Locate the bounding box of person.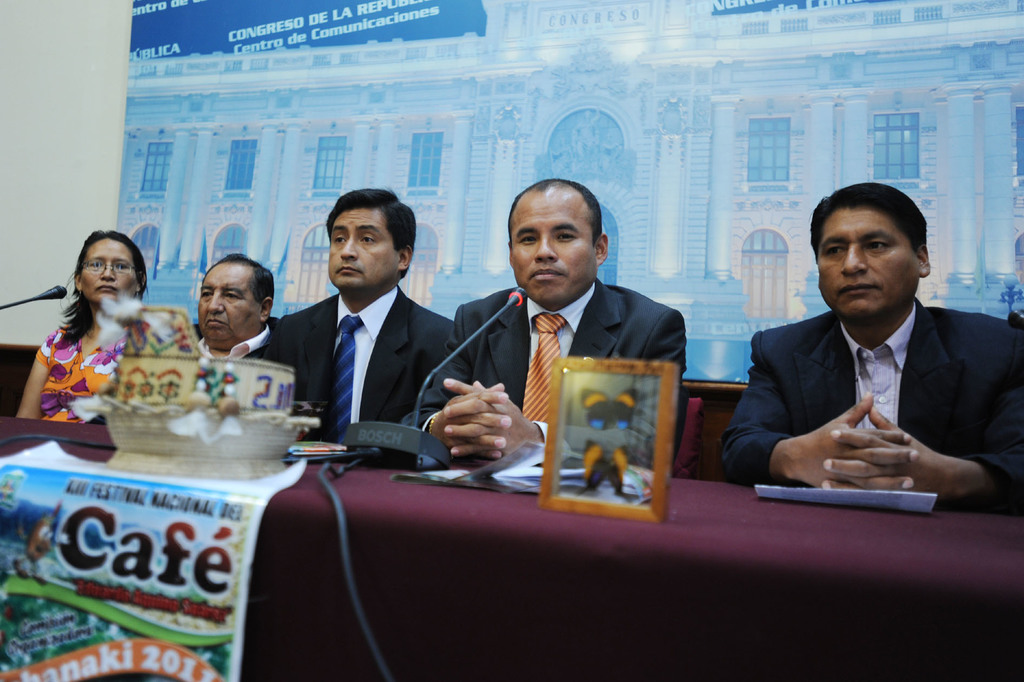
Bounding box: bbox=[255, 182, 456, 450].
